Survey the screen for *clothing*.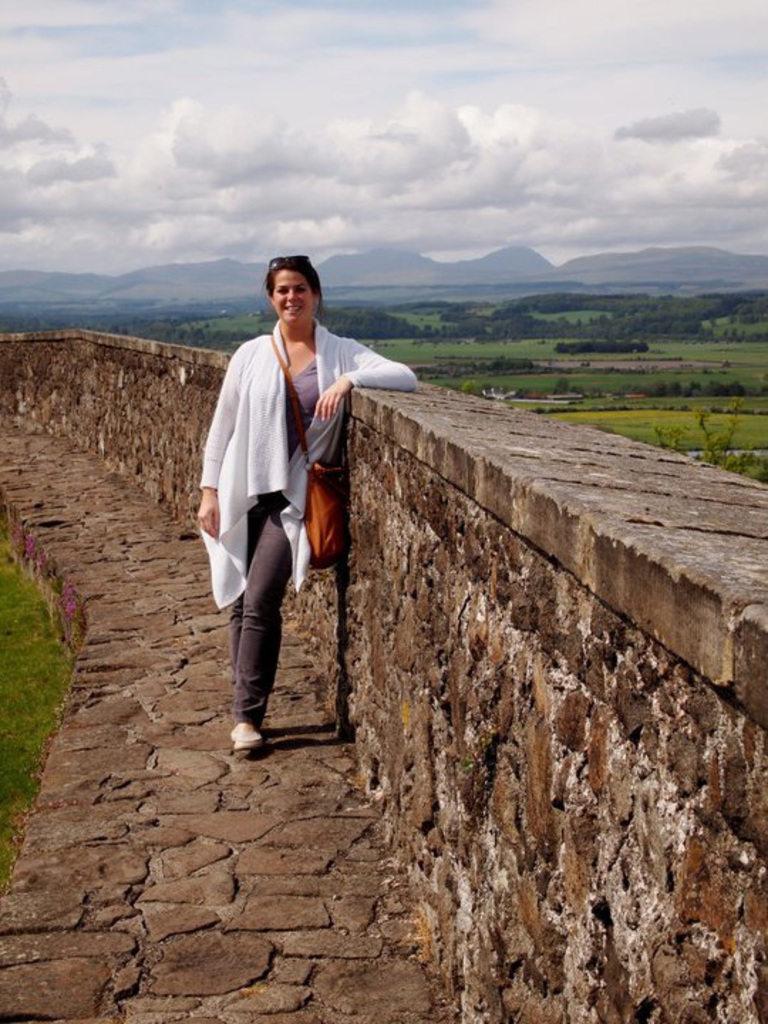
Survey found: (195, 266, 380, 728).
